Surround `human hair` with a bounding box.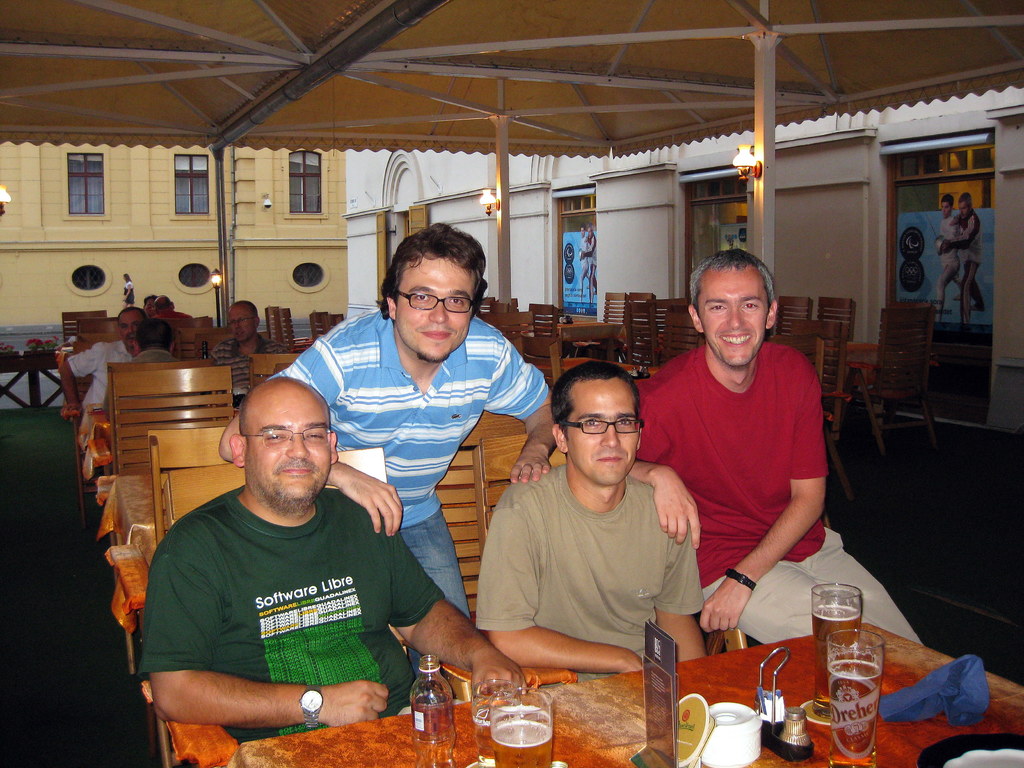
l=943, t=193, r=955, b=204.
